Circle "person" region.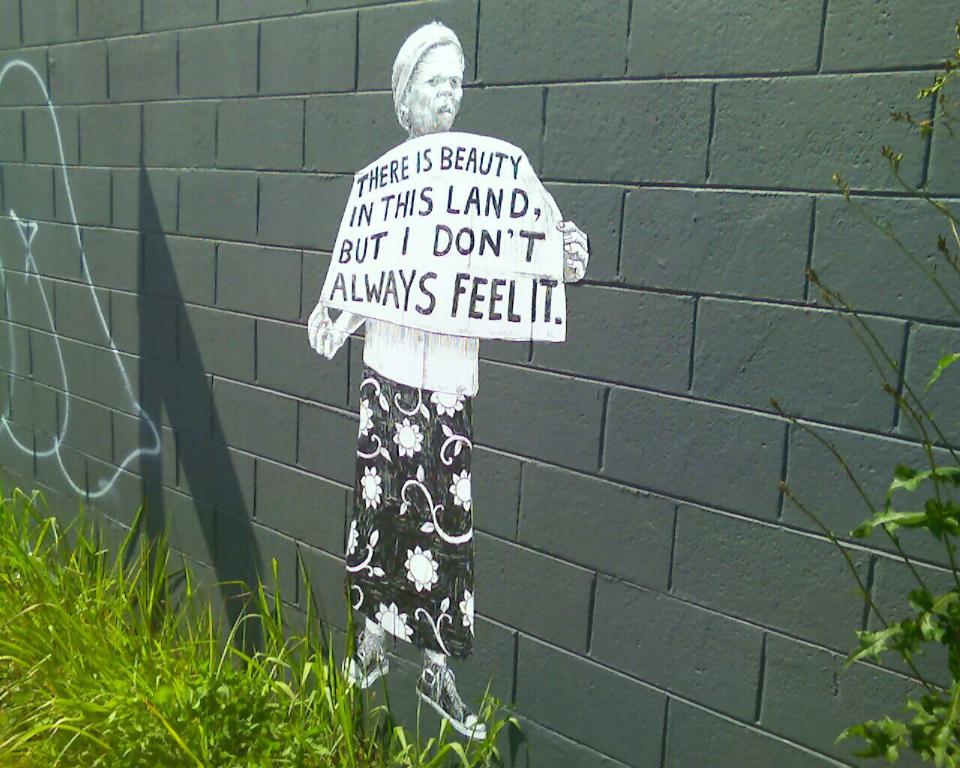
Region: (305,16,589,740).
